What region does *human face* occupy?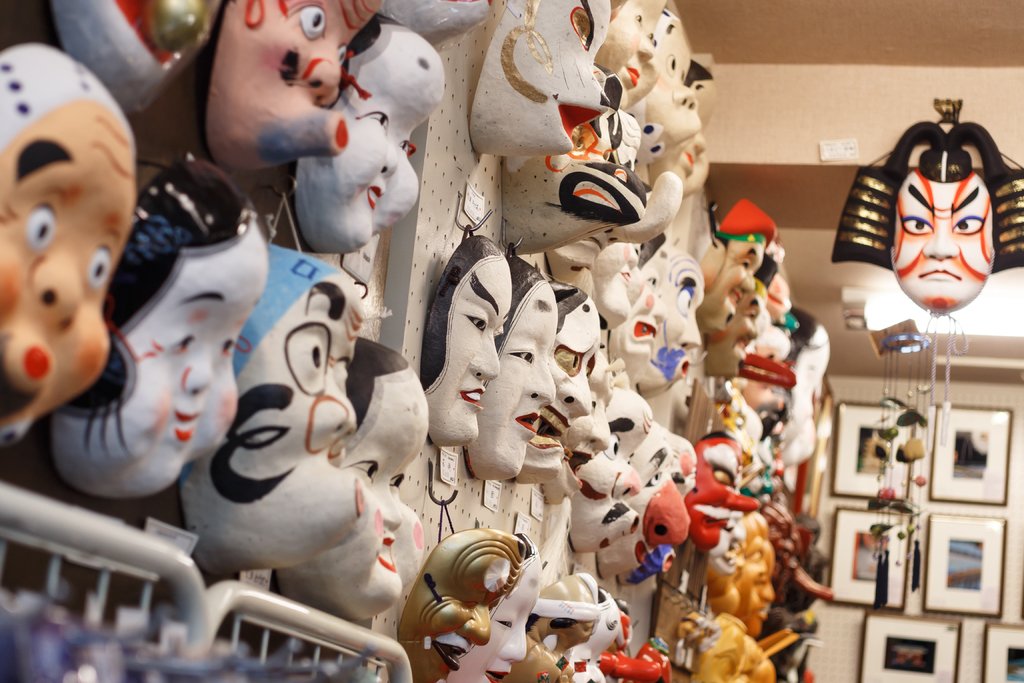
289, 27, 425, 262.
